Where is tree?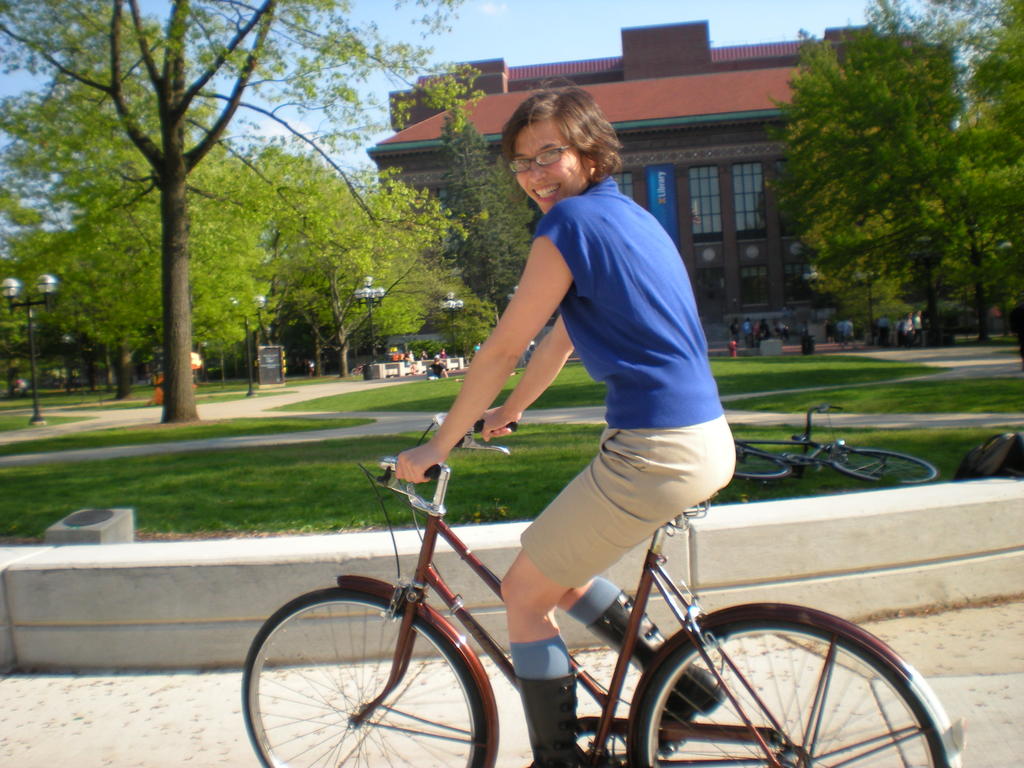
crop(871, 0, 1023, 336).
